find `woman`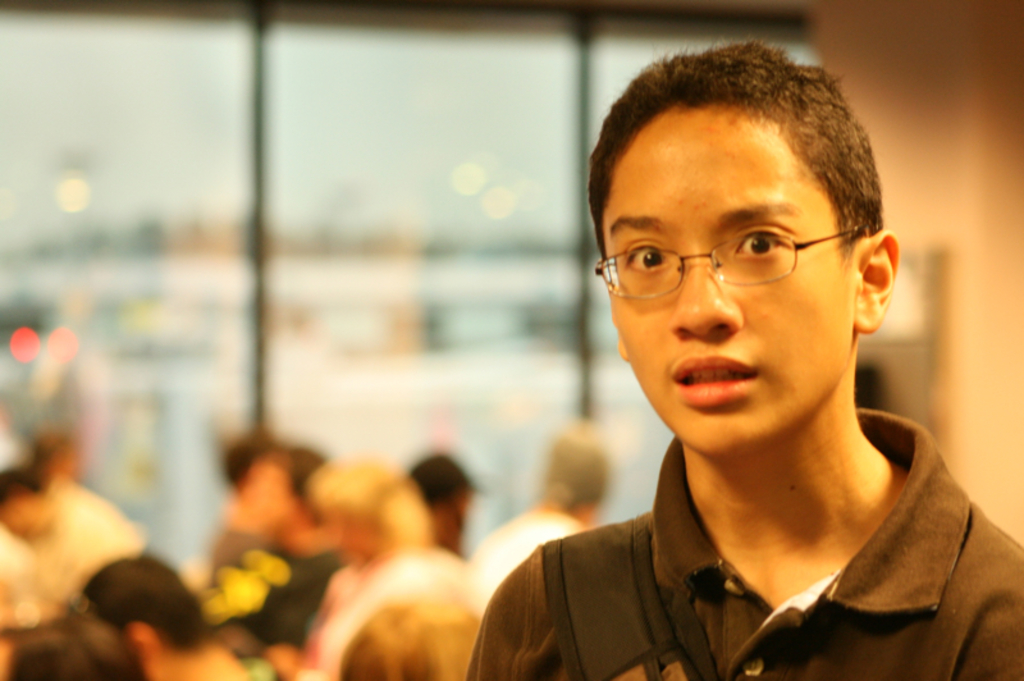
[x1=259, y1=454, x2=485, y2=680]
